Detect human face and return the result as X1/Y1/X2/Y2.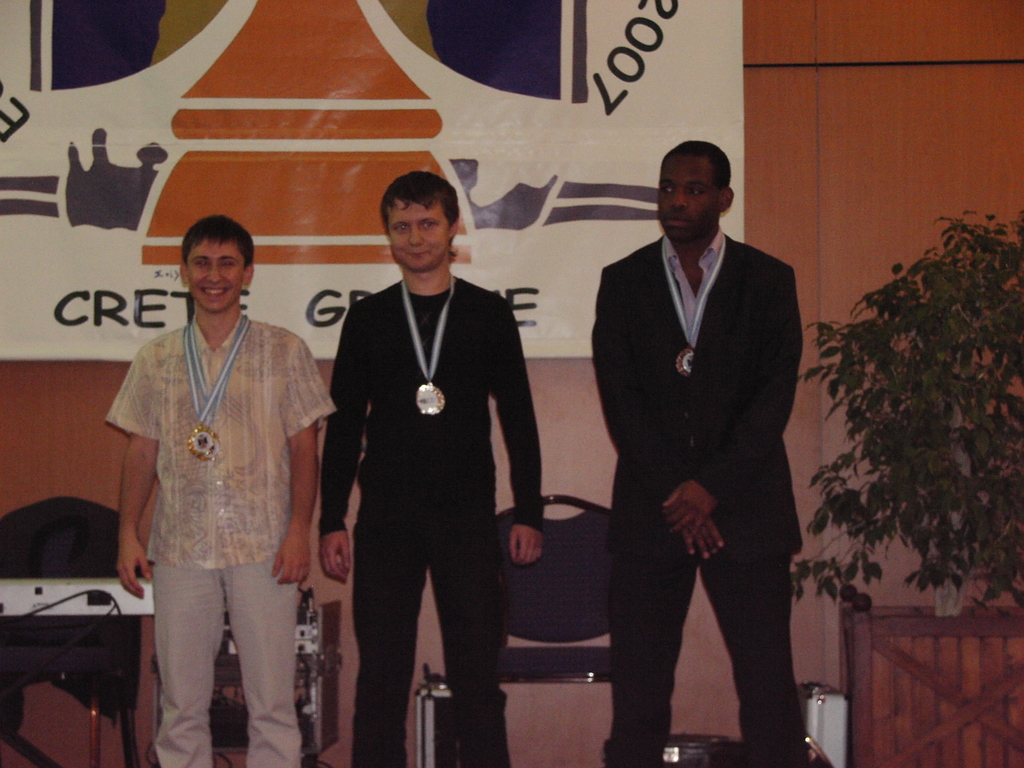
657/162/720/240.
